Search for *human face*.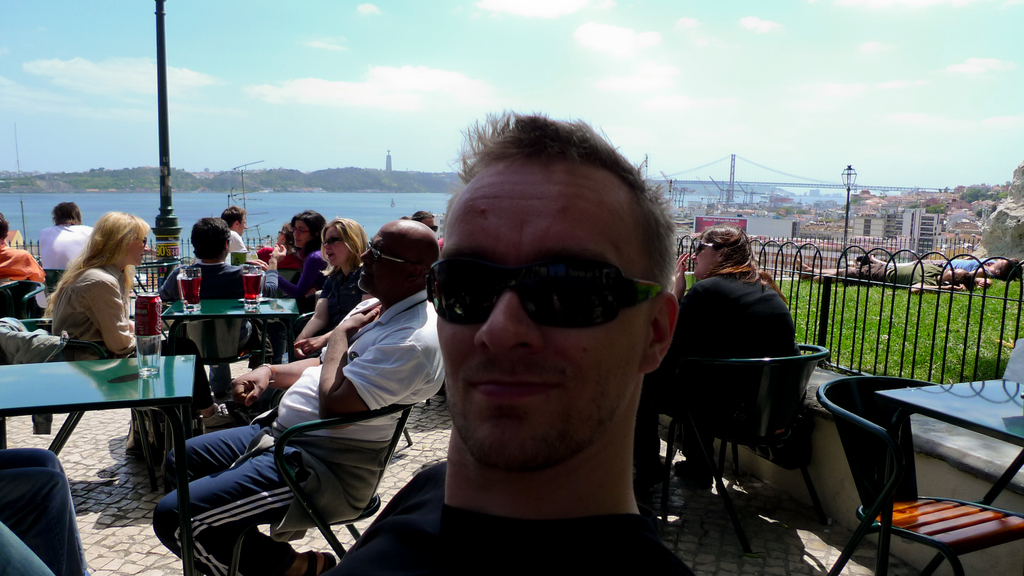
Found at 127/239/147/269.
